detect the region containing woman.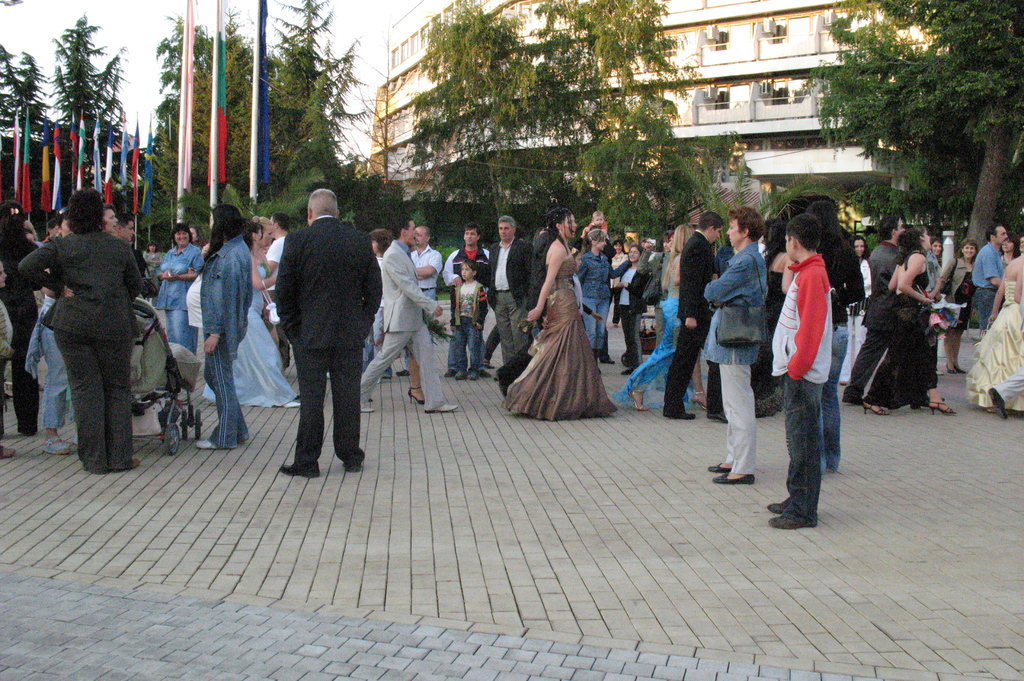
bbox(144, 240, 165, 292).
